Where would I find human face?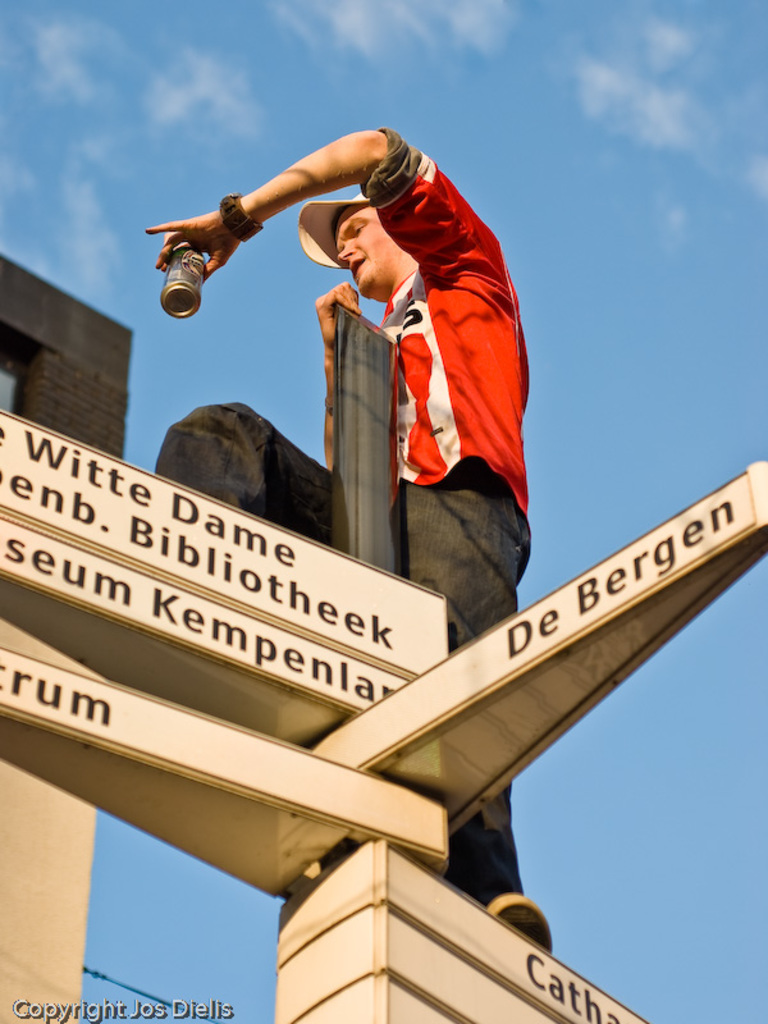
At left=337, top=204, right=404, bottom=301.
